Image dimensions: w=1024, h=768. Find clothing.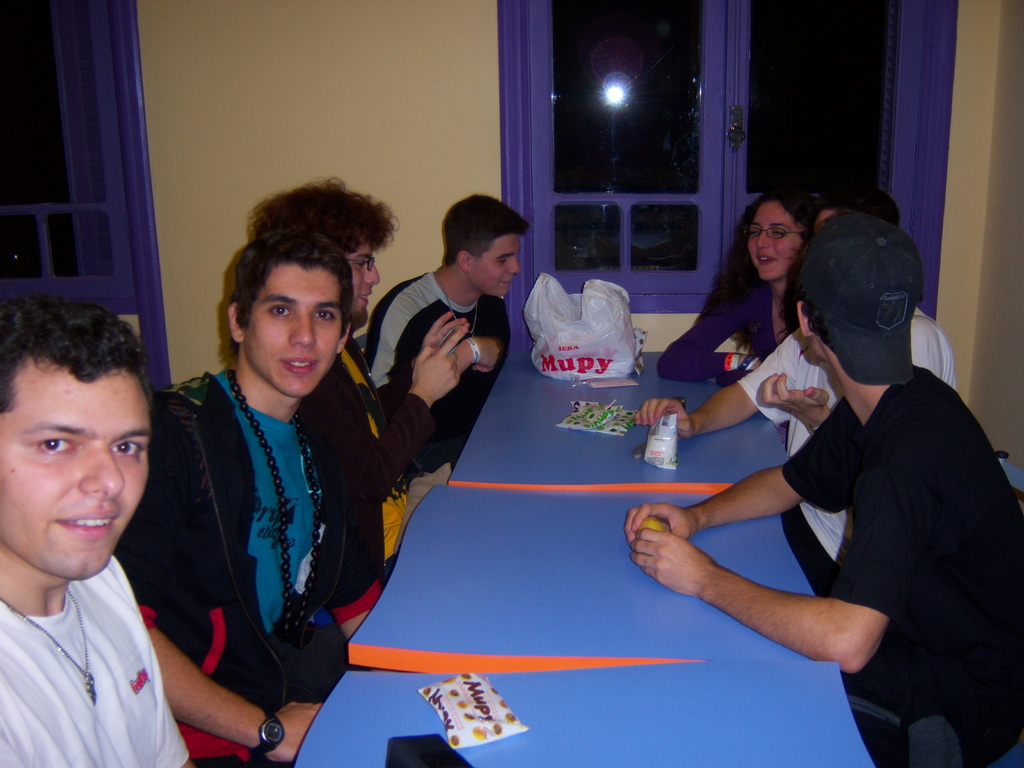
322,332,437,585.
